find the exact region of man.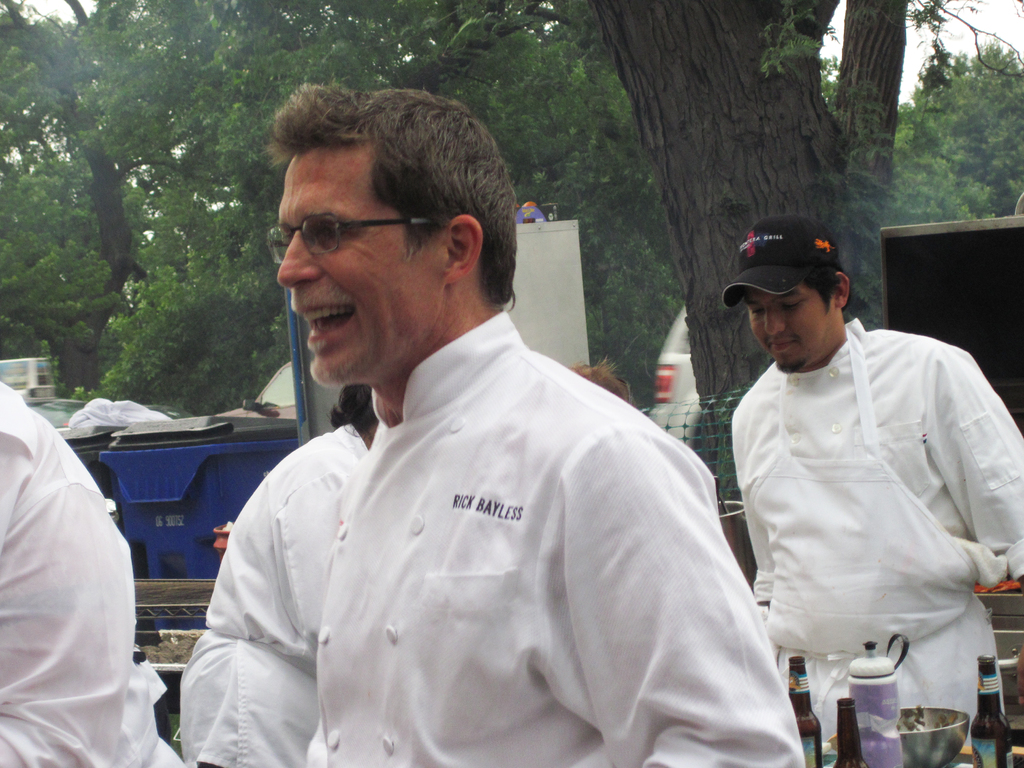
Exact region: [x1=175, y1=386, x2=375, y2=767].
